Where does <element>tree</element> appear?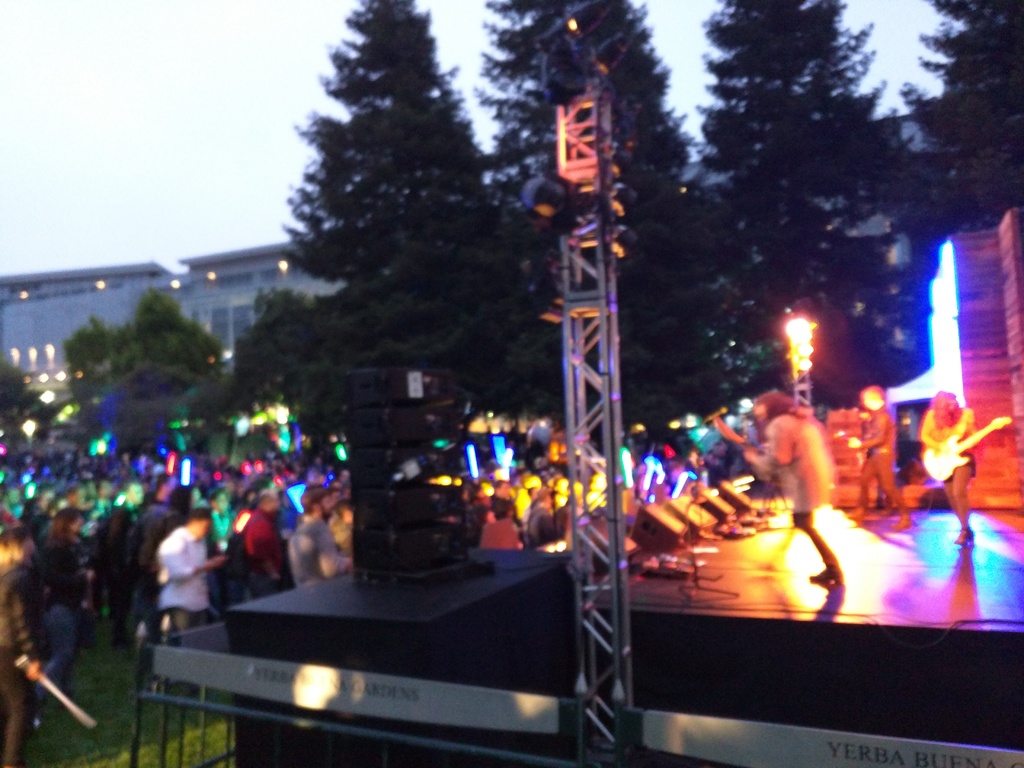
Appears at [x1=474, y1=0, x2=736, y2=426].
